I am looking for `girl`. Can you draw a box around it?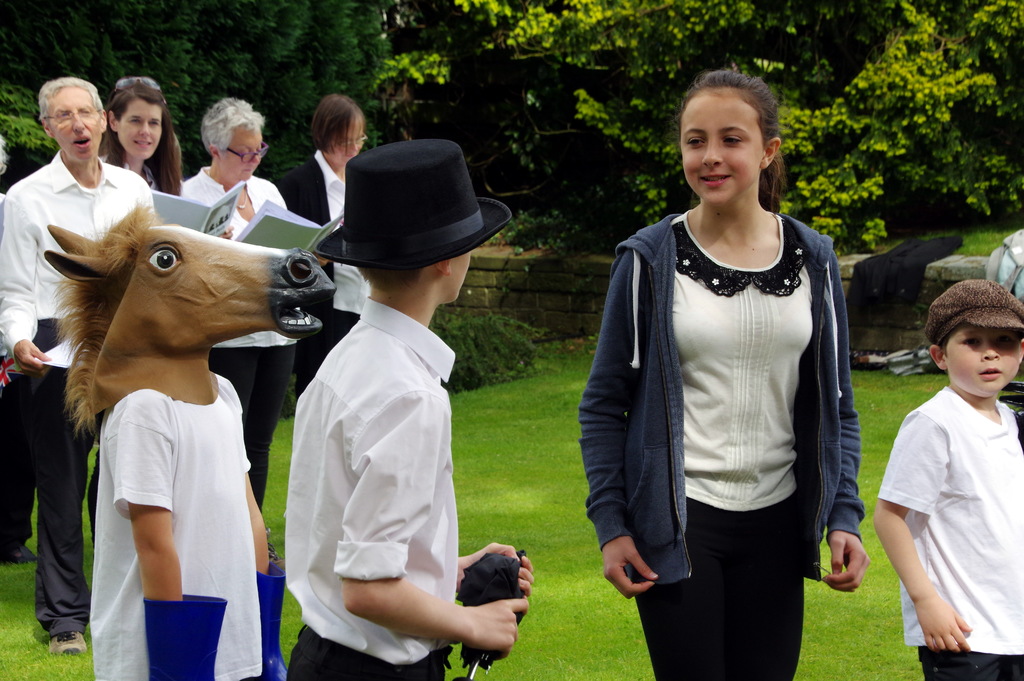
Sure, the bounding box is (x1=576, y1=70, x2=872, y2=680).
